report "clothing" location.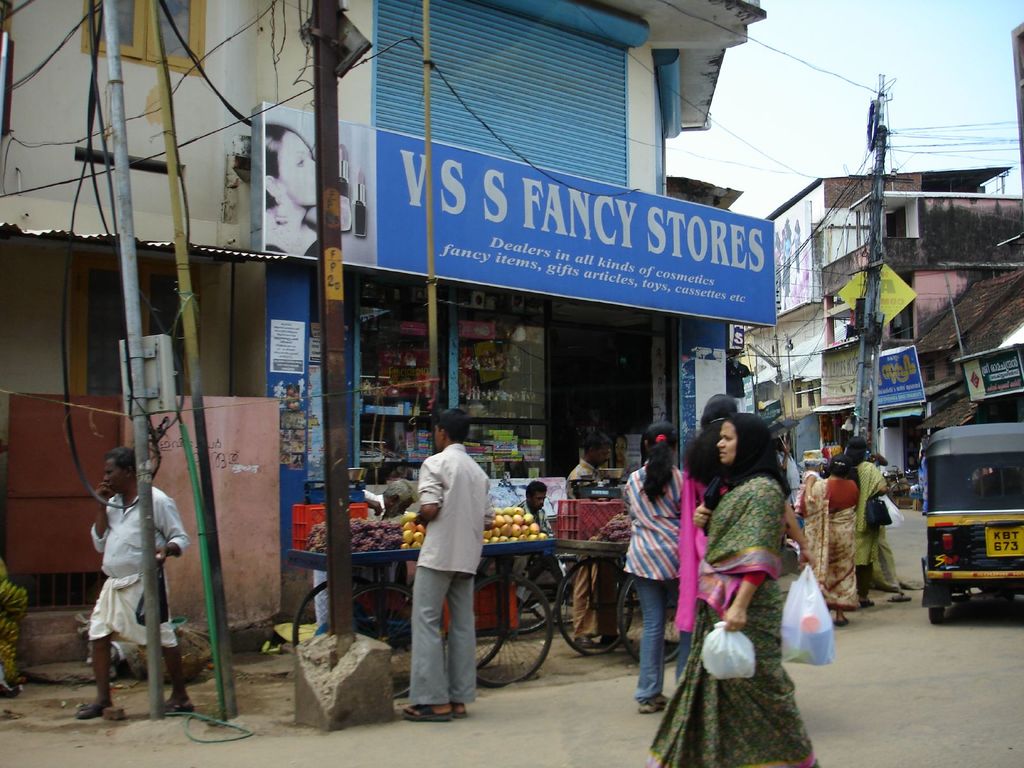
Report: [849, 457, 888, 585].
